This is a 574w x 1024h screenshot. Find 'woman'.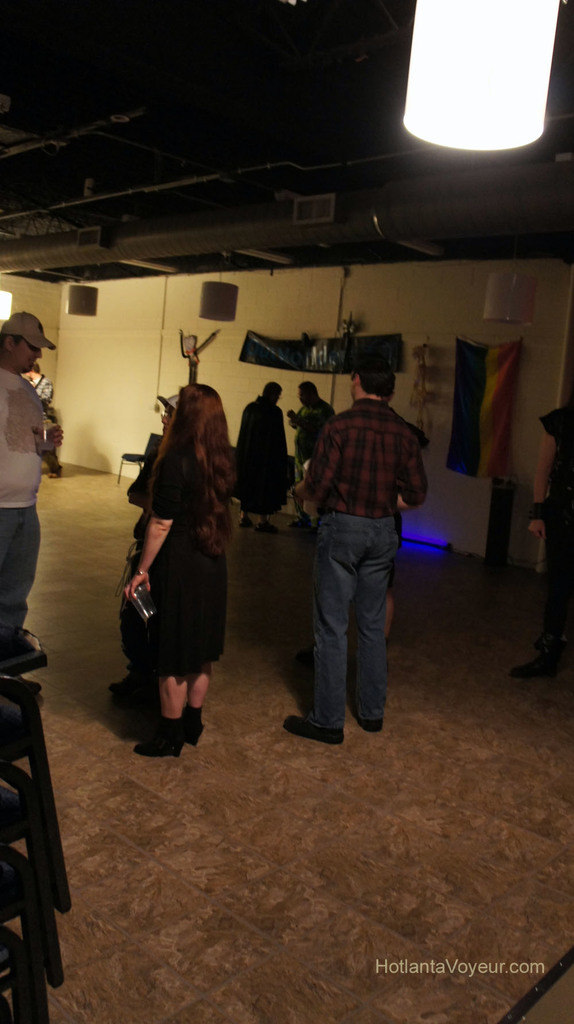
Bounding box: (113, 383, 233, 764).
